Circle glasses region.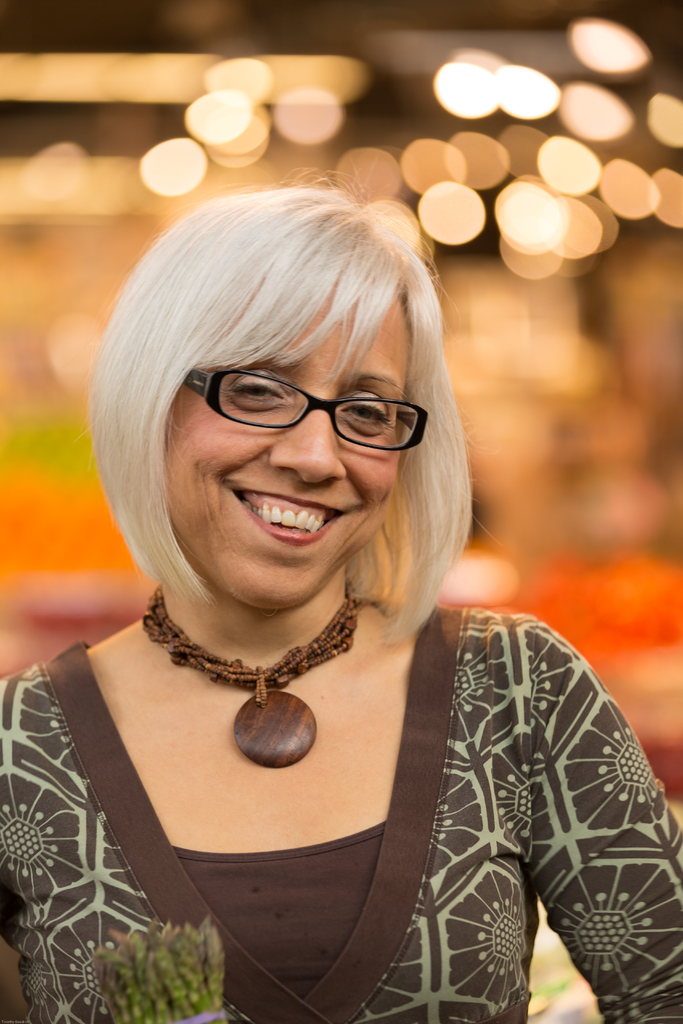
Region: [179, 371, 432, 454].
